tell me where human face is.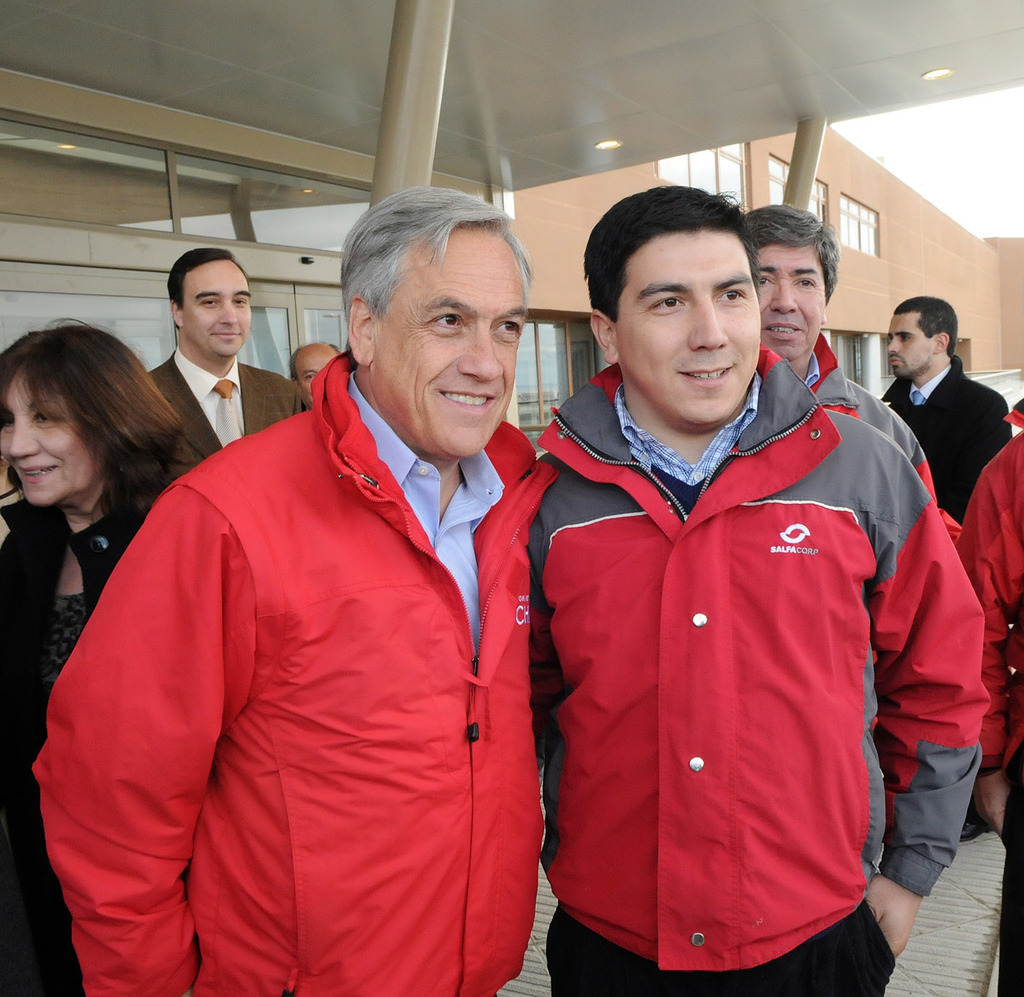
human face is at x1=614, y1=230, x2=764, y2=427.
